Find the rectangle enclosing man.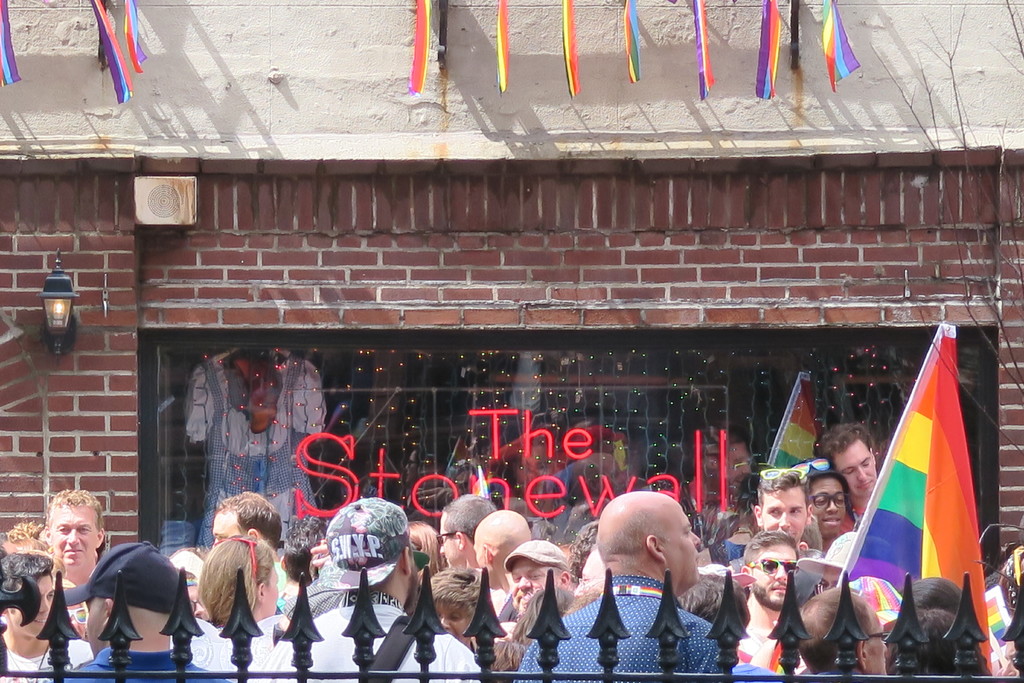
{"left": 476, "top": 504, "right": 528, "bottom": 628}.
